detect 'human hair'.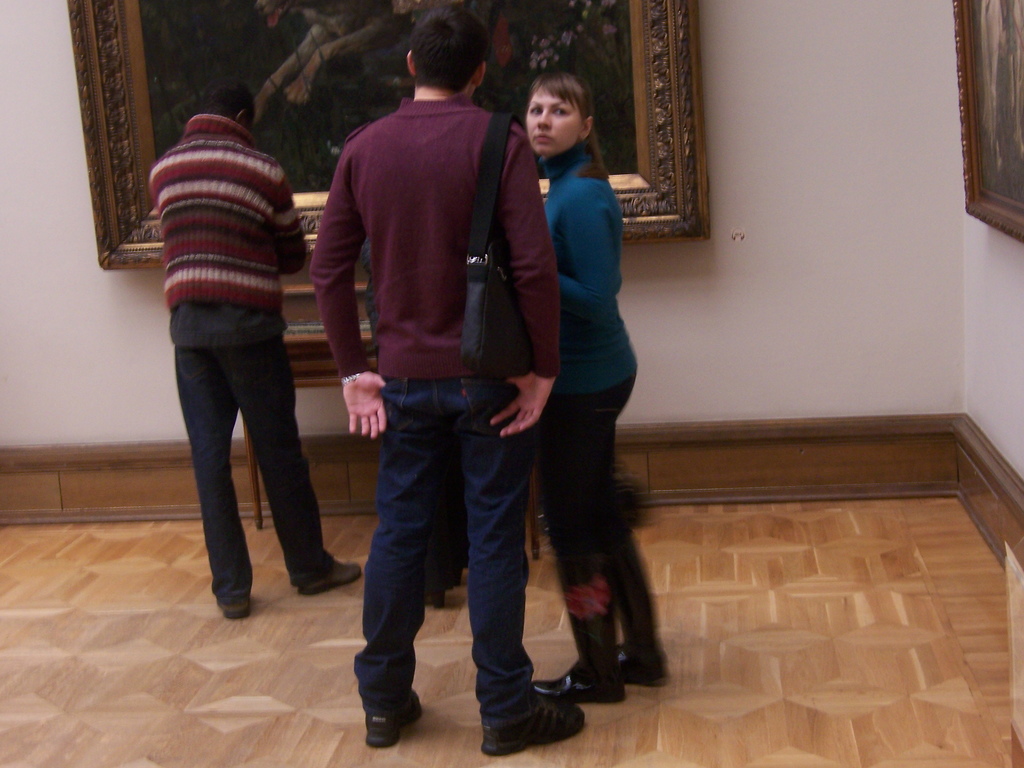
Detected at 529/68/610/182.
